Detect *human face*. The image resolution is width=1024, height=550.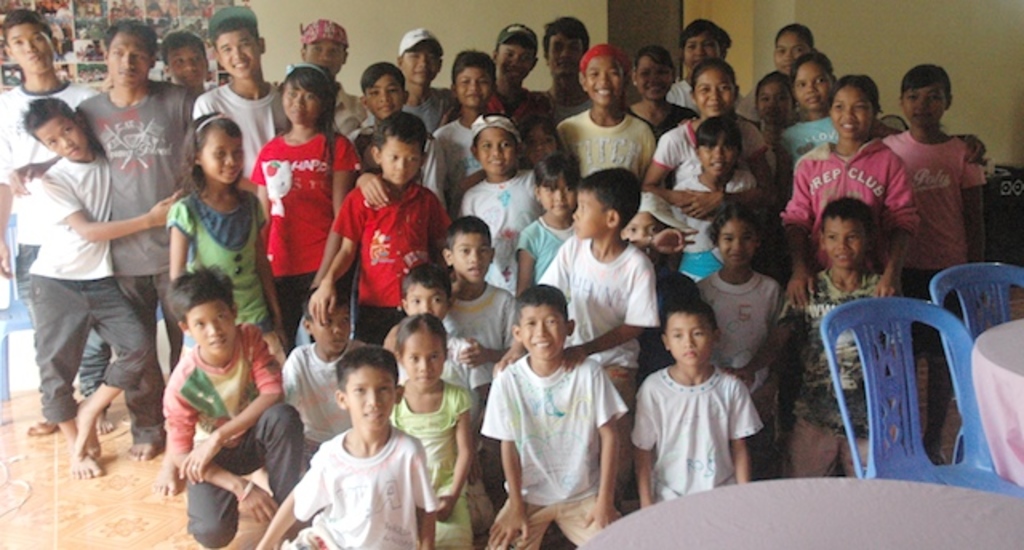
BBox(403, 40, 440, 86).
